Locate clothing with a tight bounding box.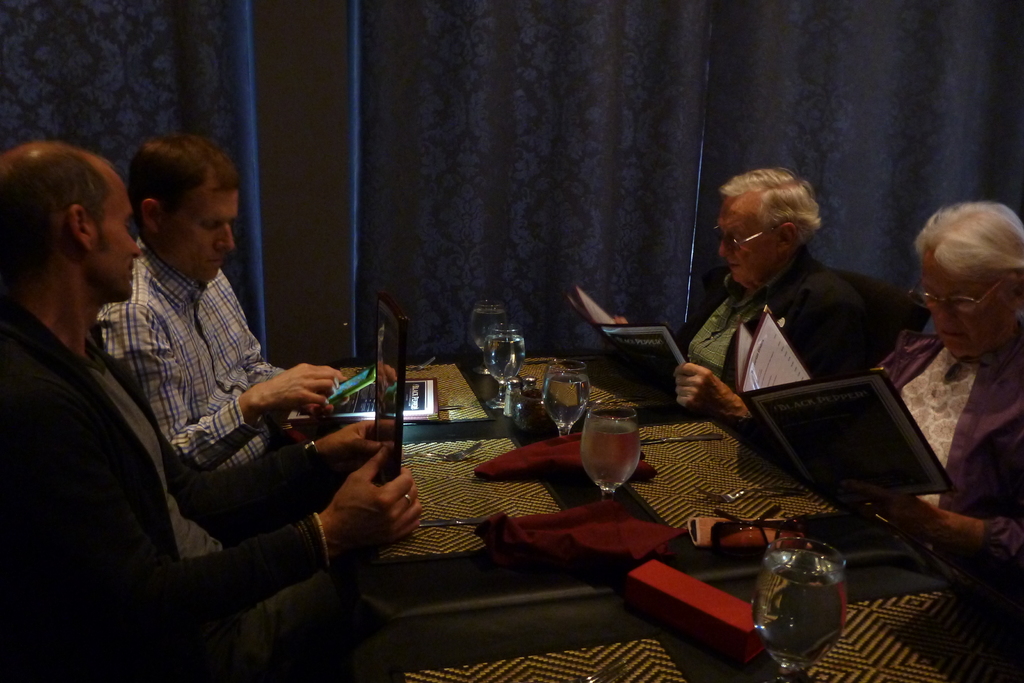
(left=95, top=243, right=288, bottom=515).
